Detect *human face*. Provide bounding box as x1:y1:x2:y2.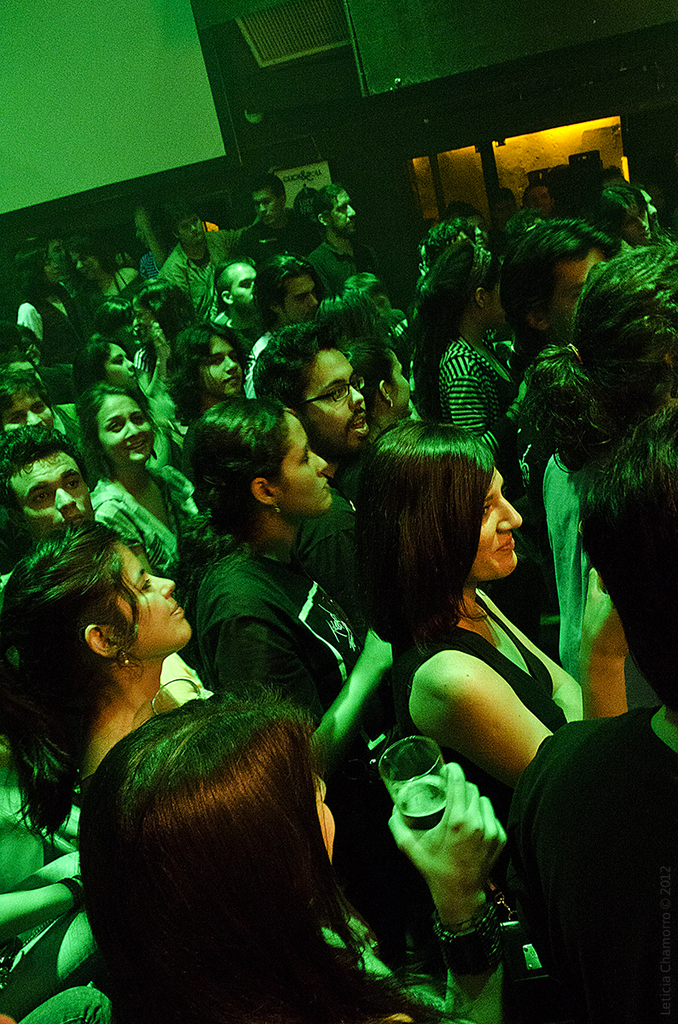
109:342:141:392.
